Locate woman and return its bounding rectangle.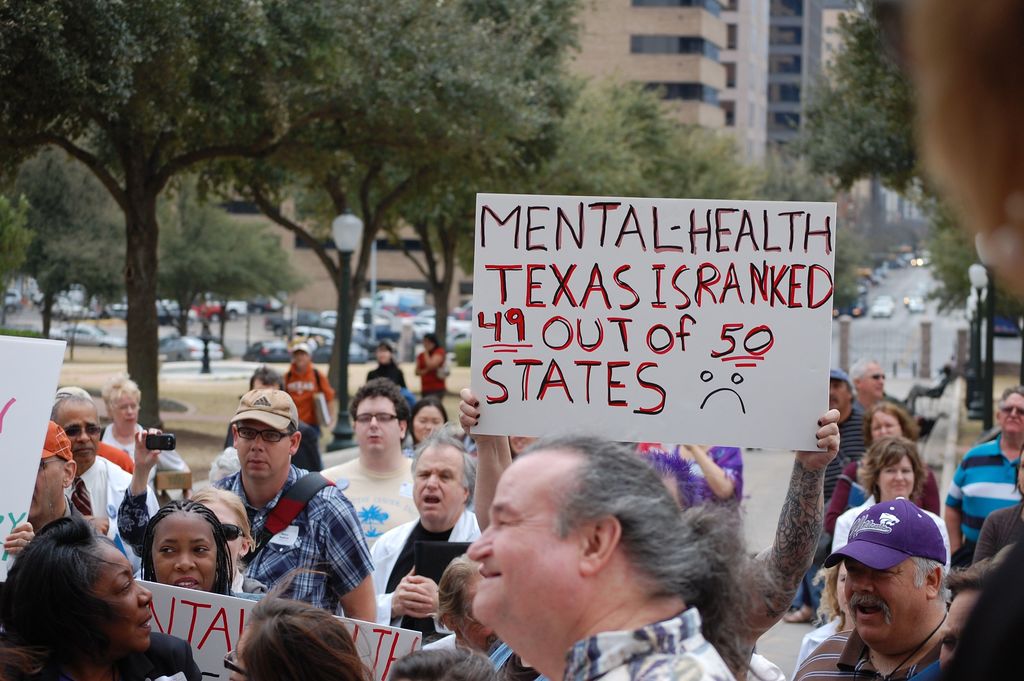
region(228, 586, 380, 679).
